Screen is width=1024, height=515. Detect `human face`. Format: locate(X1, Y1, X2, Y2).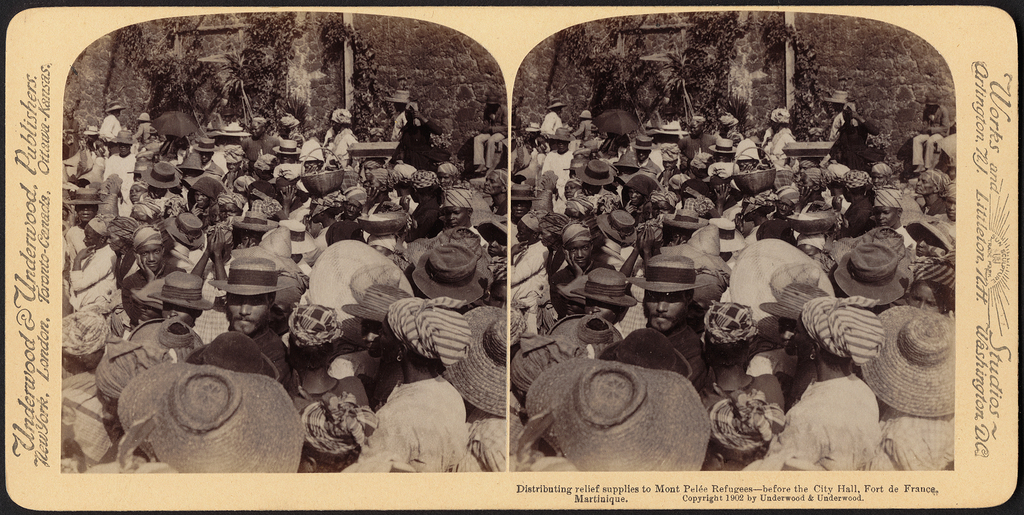
locate(569, 239, 593, 265).
